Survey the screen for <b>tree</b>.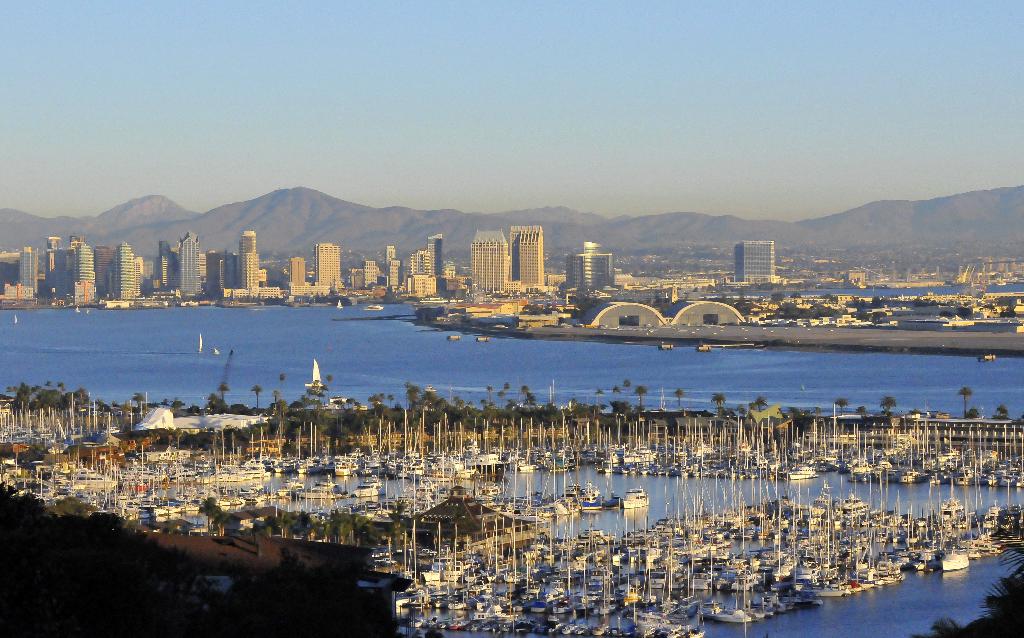
Survey found: bbox(908, 500, 1023, 637).
